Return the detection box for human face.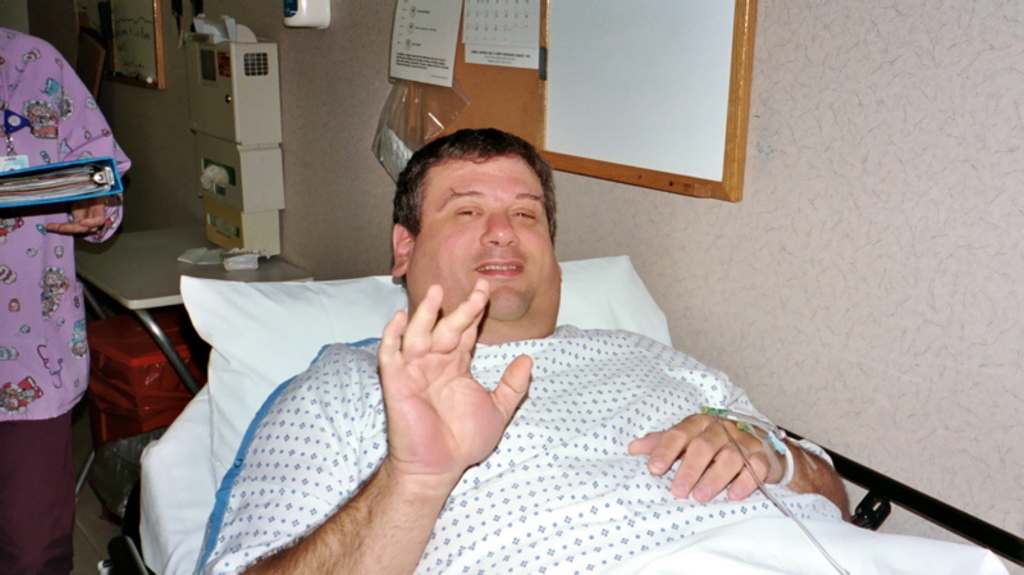
crop(410, 158, 557, 323).
